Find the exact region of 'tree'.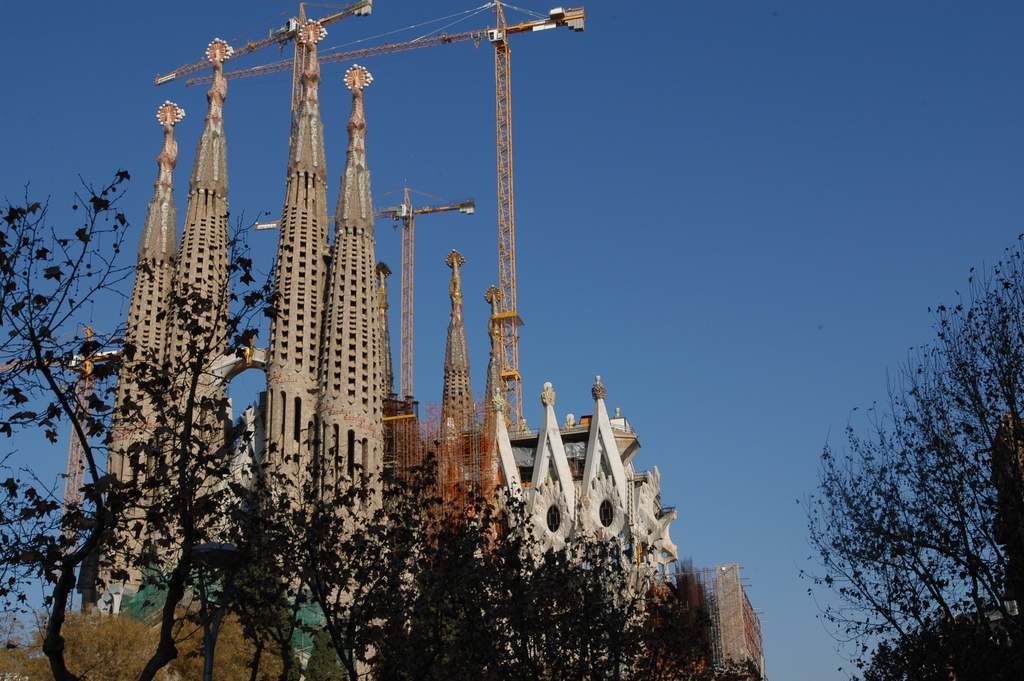
Exact region: locate(307, 629, 346, 680).
